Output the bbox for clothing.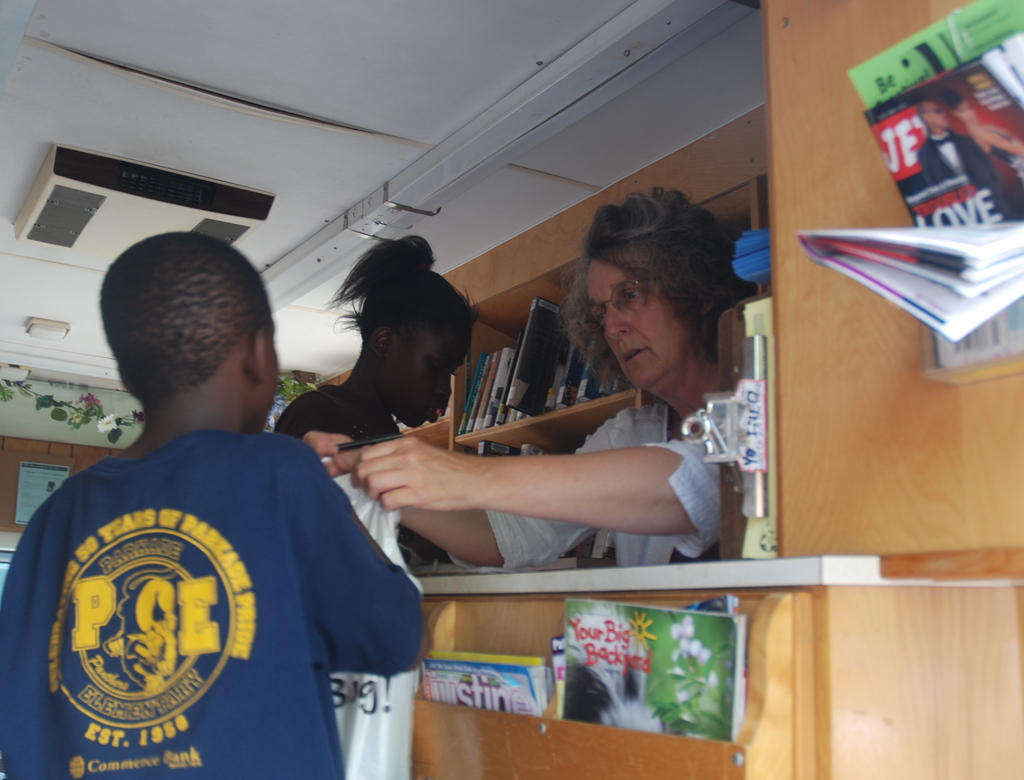
bbox(452, 398, 724, 562).
